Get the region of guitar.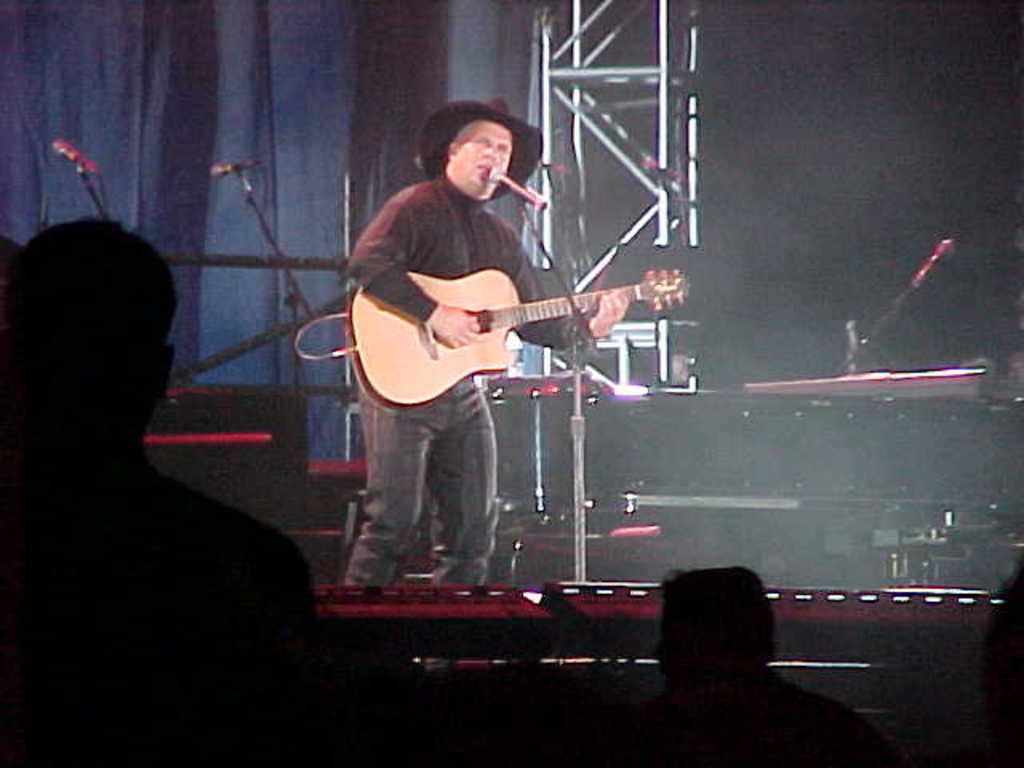
locate(331, 248, 683, 397).
